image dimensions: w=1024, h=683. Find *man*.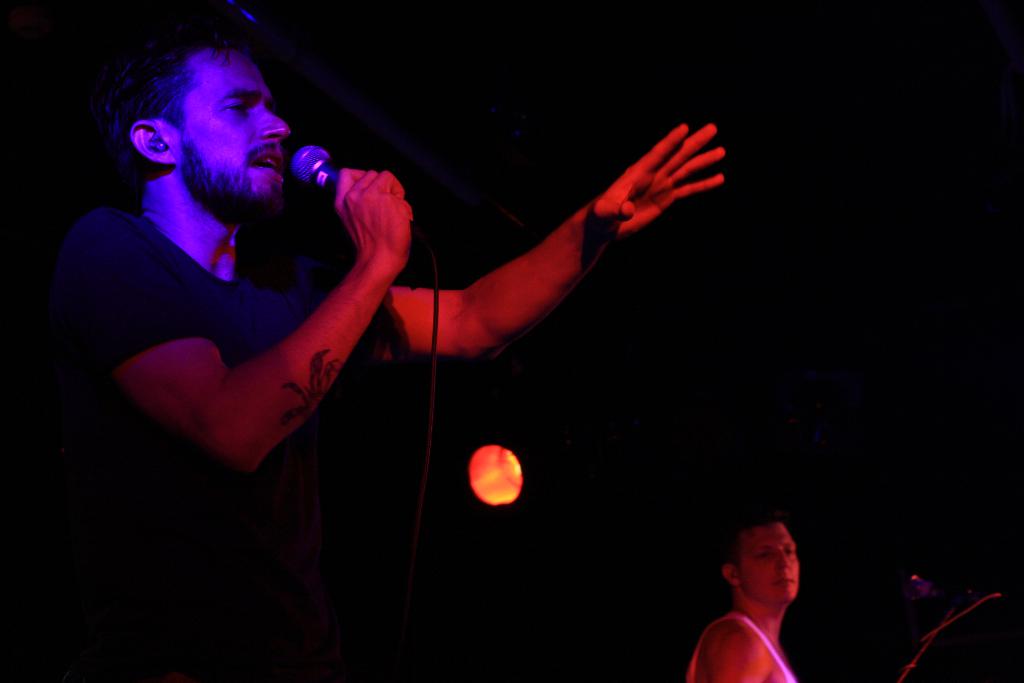
select_region(42, 0, 730, 682).
